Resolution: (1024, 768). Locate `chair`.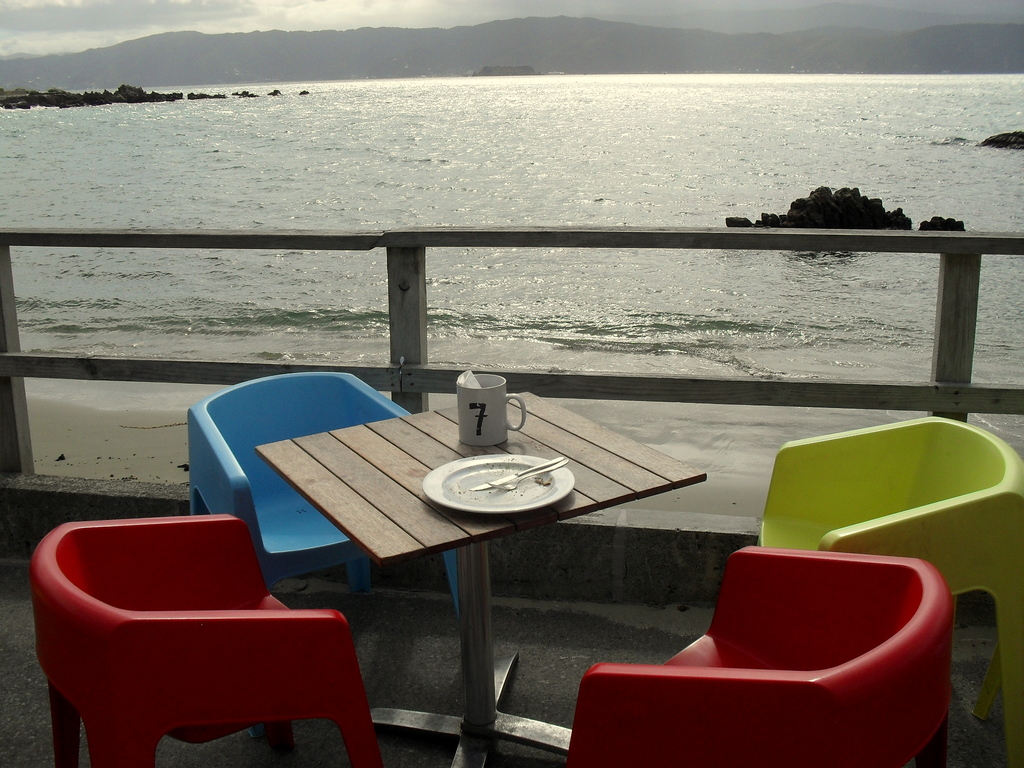
left=760, top=417, right=1023, bottom=767.
